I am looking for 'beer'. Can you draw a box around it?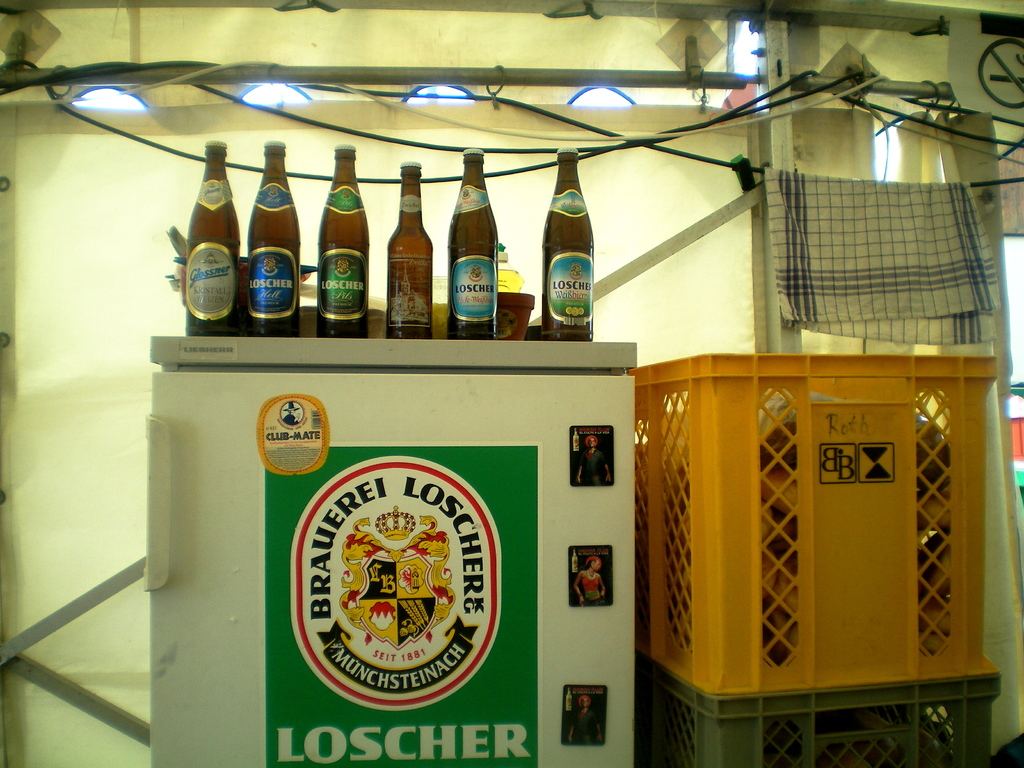
Sure, the bounding box is 182,141,240,335.
